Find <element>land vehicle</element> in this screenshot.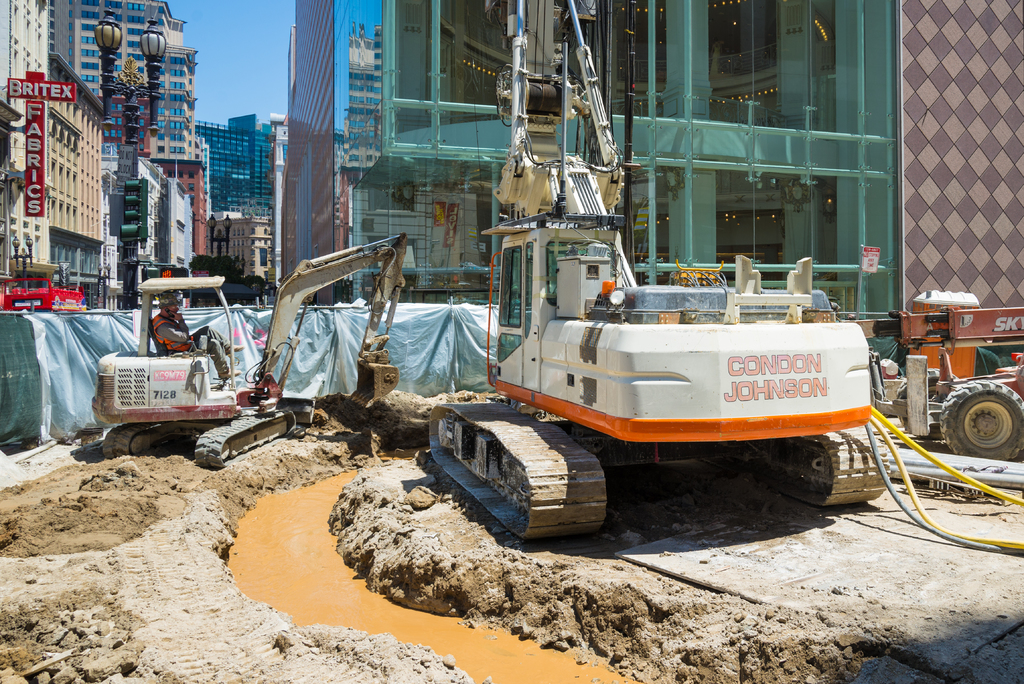
The bounding box for <element>land vehicle</element> is (x1=86, y1=231, x2=413, y2=473).
